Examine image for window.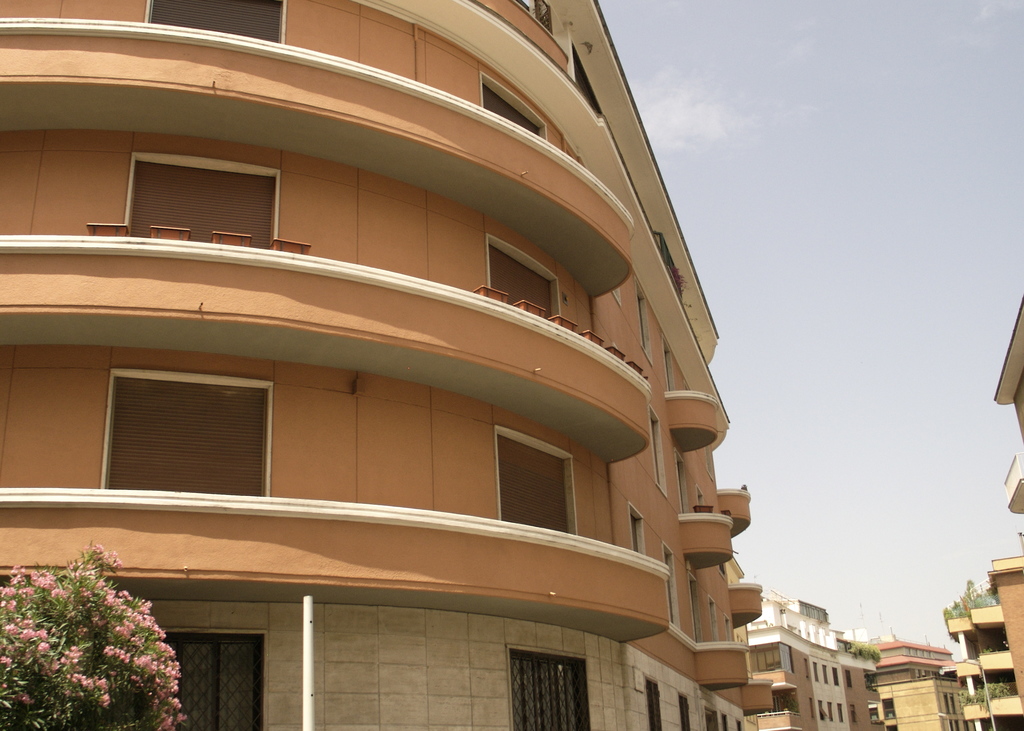
Examination result: (708,595,721,643).
